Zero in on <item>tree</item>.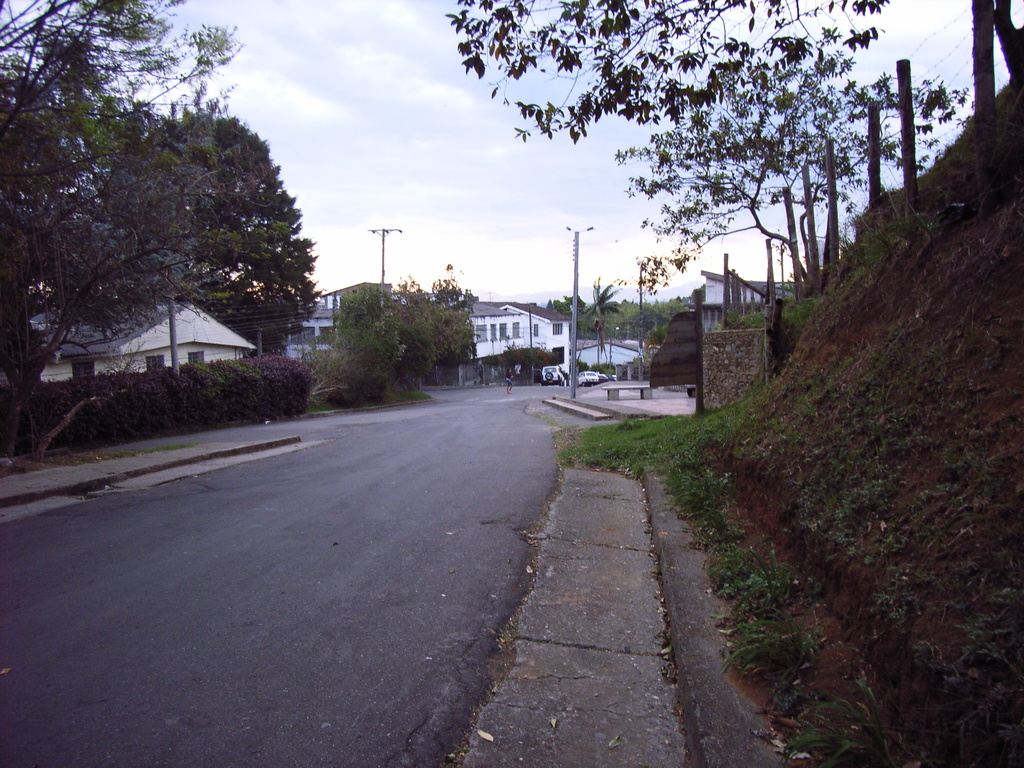
Zeroed in: (123, 98, 334, 360).
